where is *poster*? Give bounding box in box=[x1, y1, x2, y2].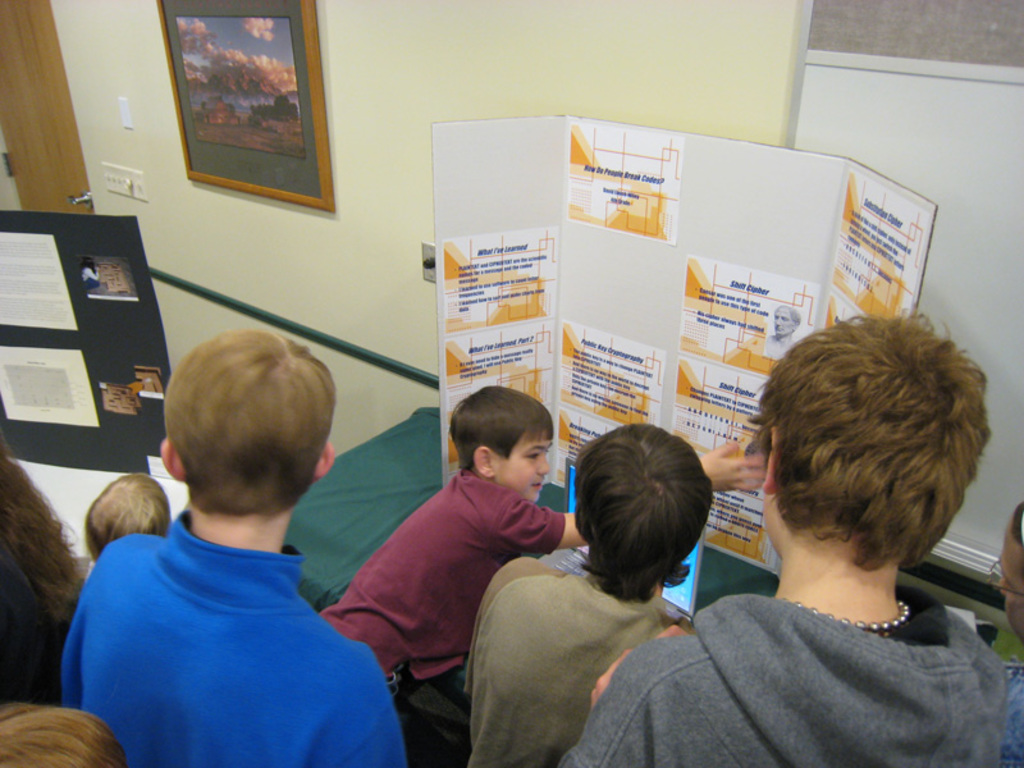
box=[0, 346, 106, 431].
